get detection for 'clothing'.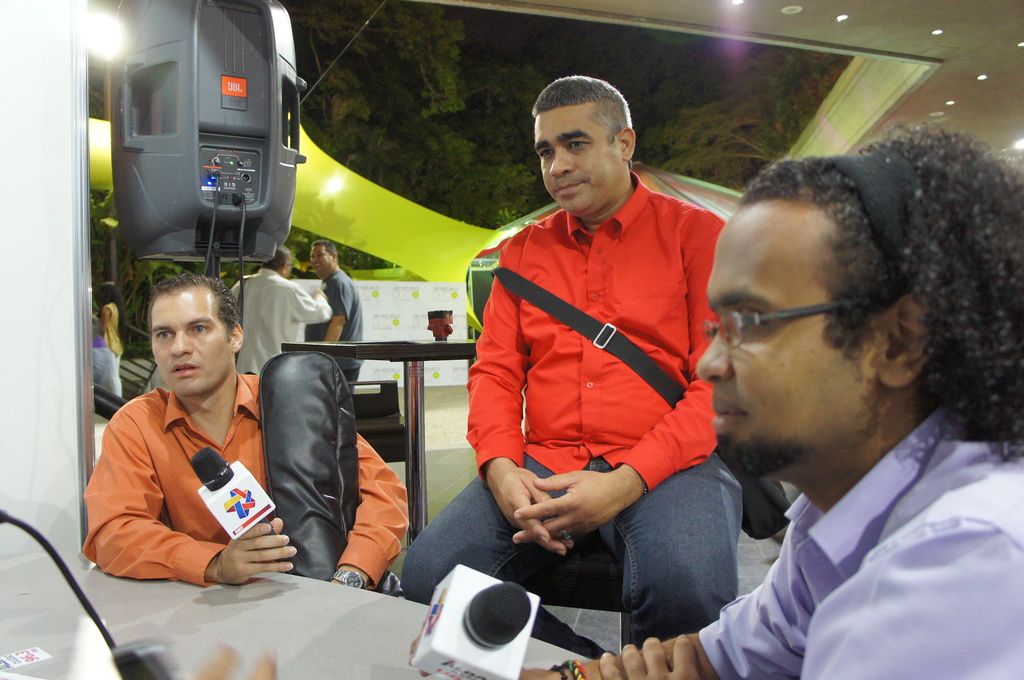
Detection: <bbox>220, 270, 307, 378</bbox>.
